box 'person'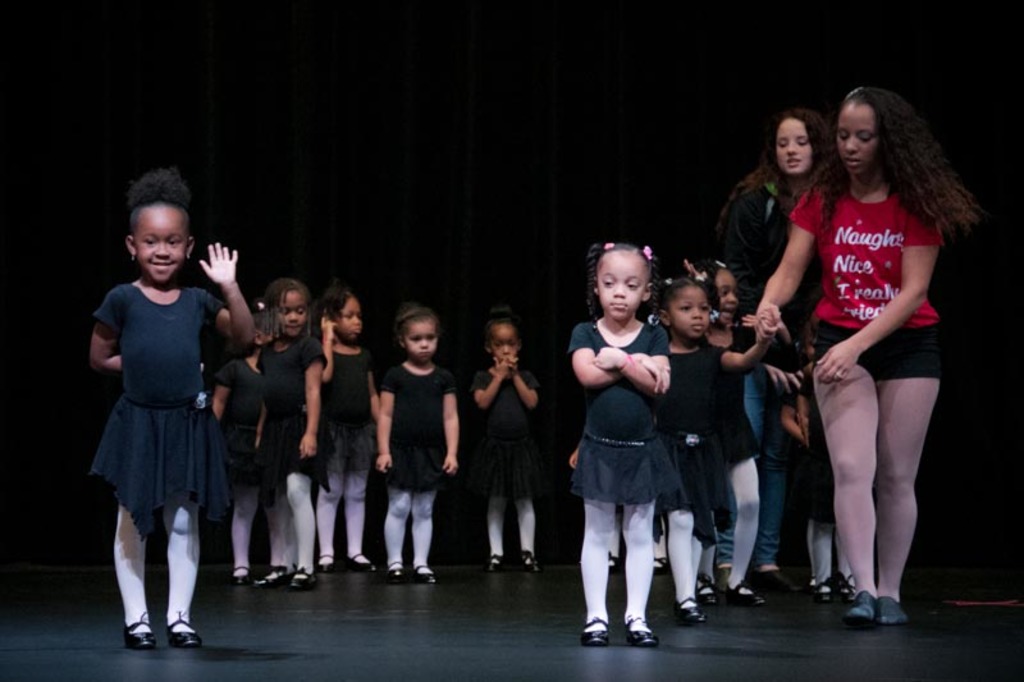
[685,256,778,601]
